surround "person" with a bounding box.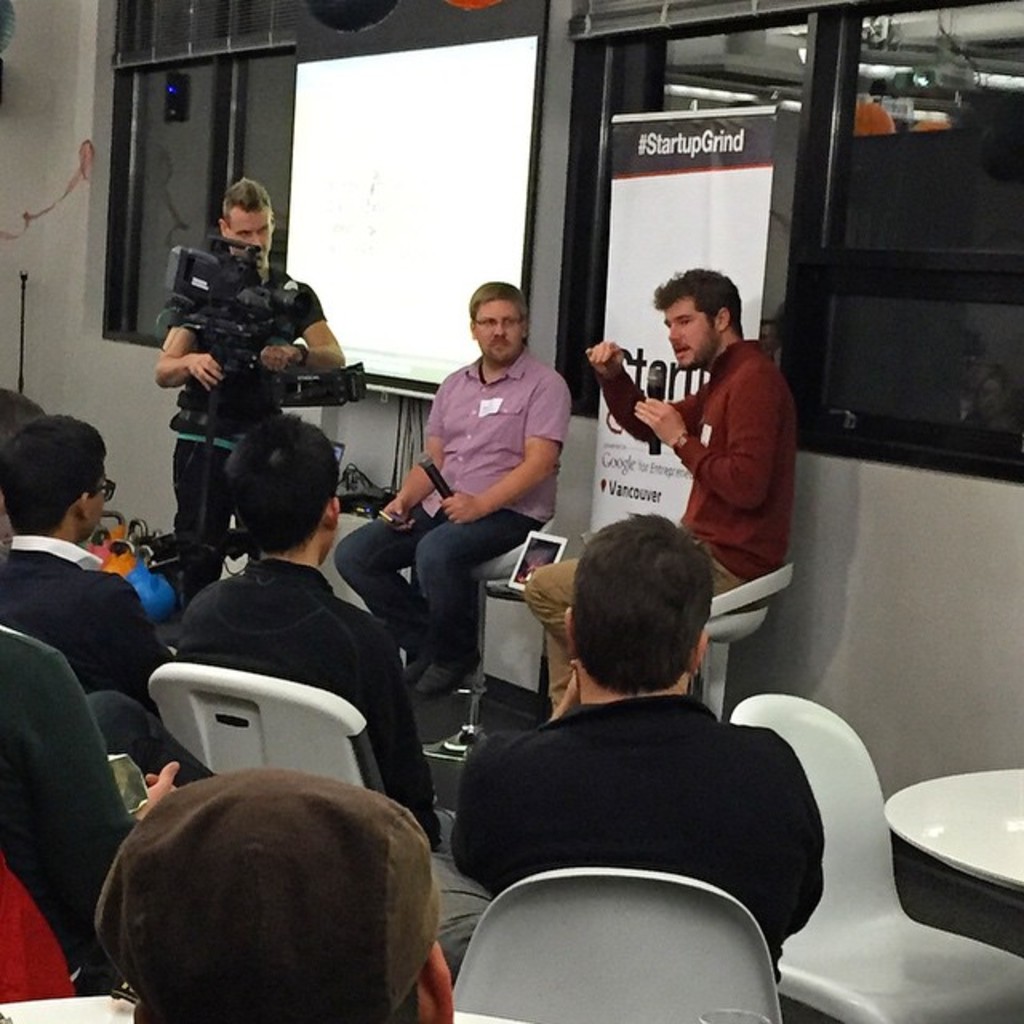
crop(397, 261, 570, 728).
